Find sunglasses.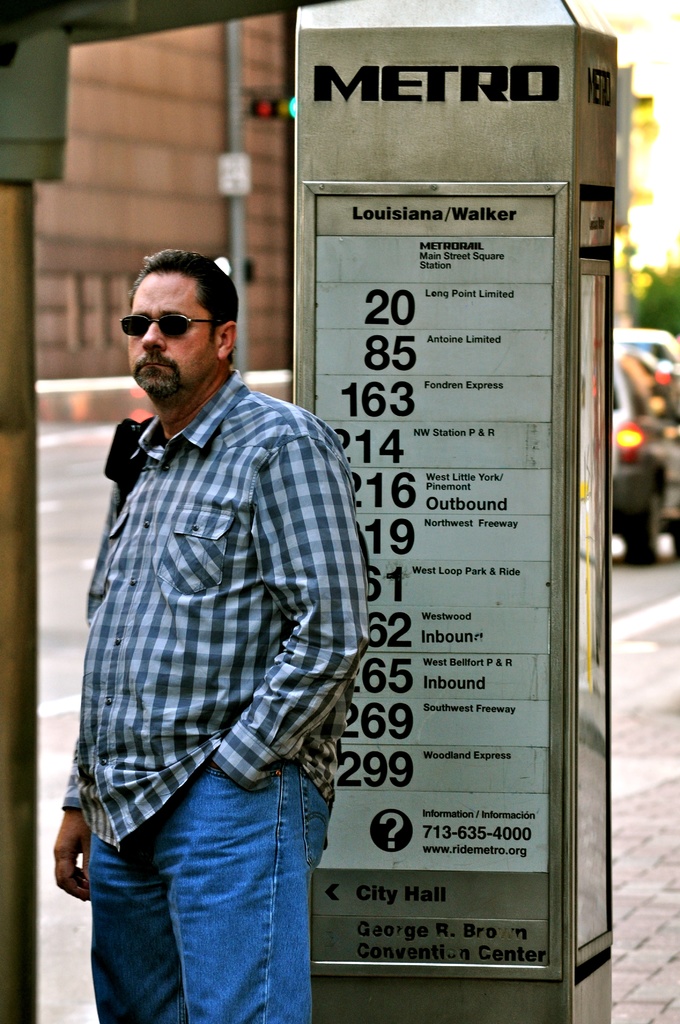
x1=121, y1=310, x2=227, y2=337.
